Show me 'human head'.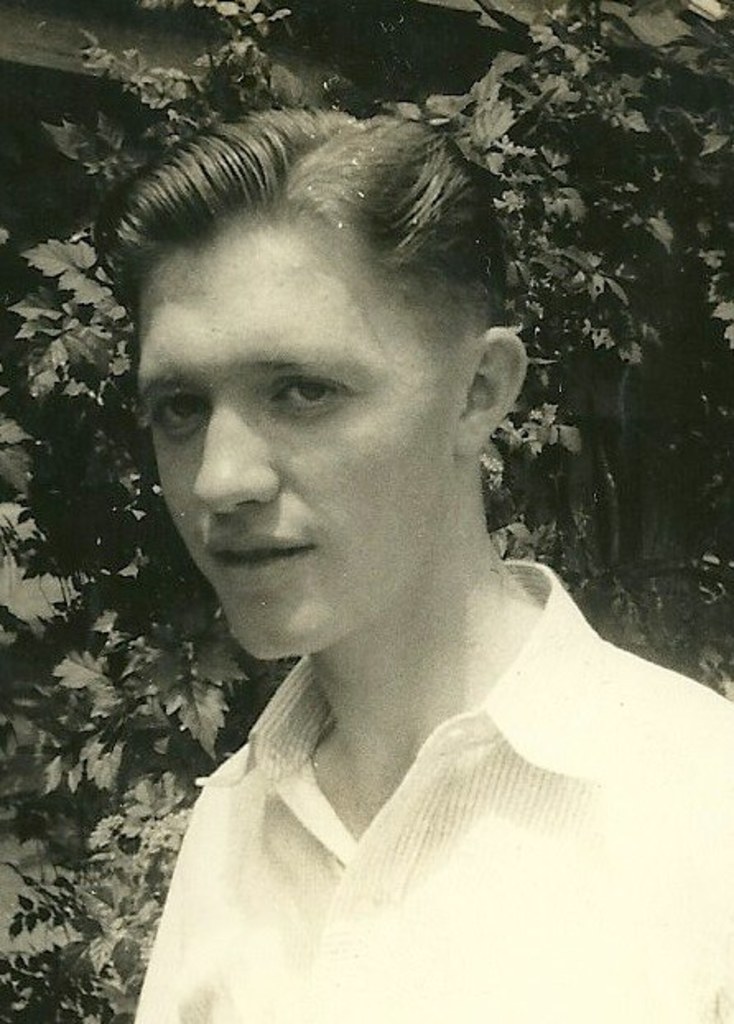
'human head' is here: select_region(102, 115, 528, 622).
